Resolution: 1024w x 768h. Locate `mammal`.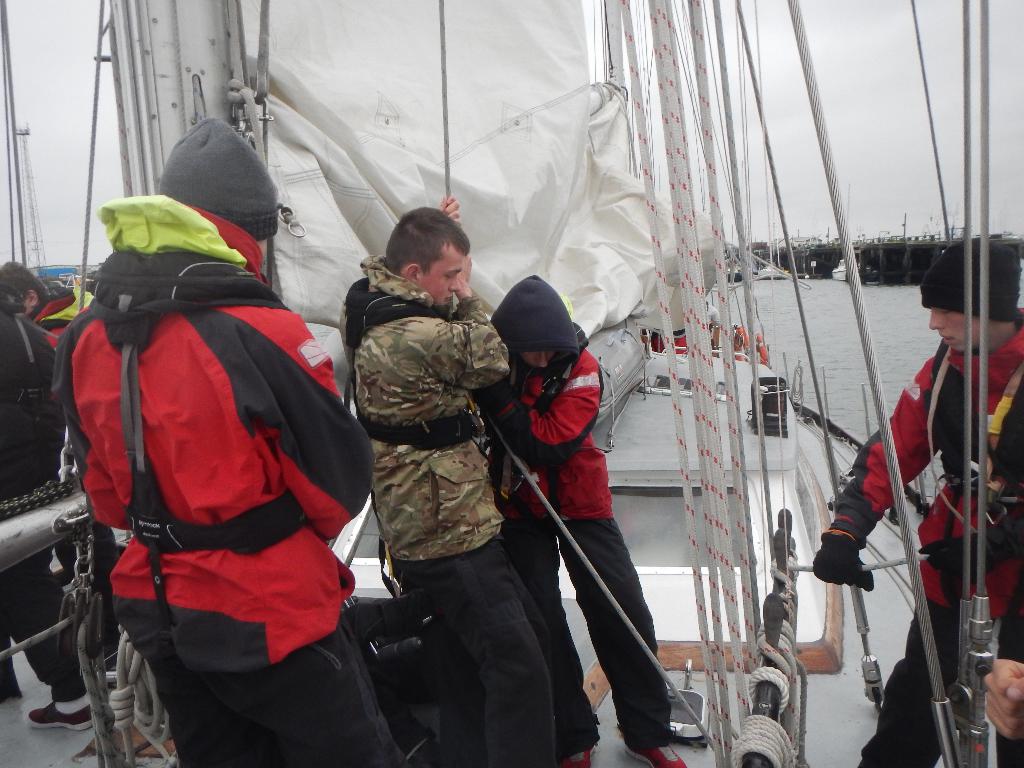
region(815, 236, 1023, 767).
